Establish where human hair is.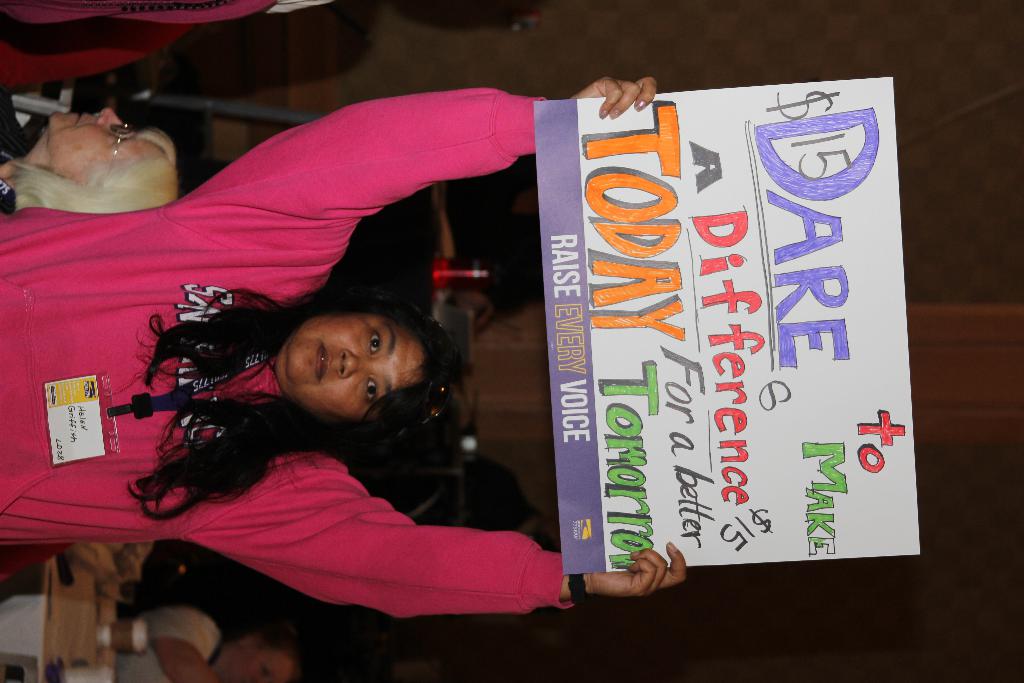
Established at Rect(123, 304, 468, 534).
